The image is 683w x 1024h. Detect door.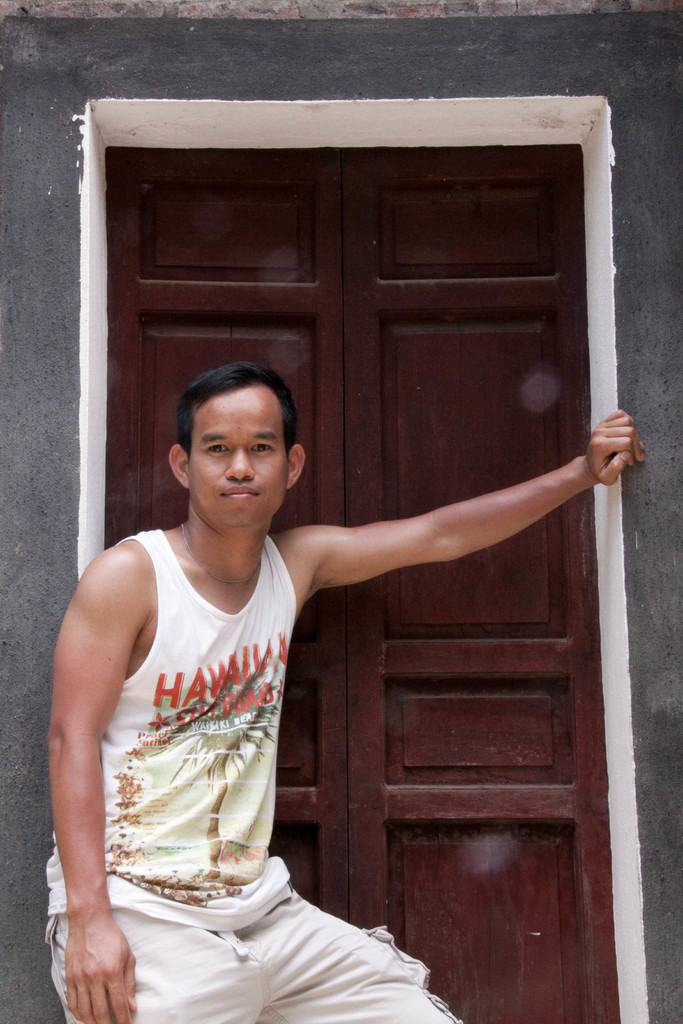
Detection: (x1=90, y1=147, x2=618, y2=1023).
